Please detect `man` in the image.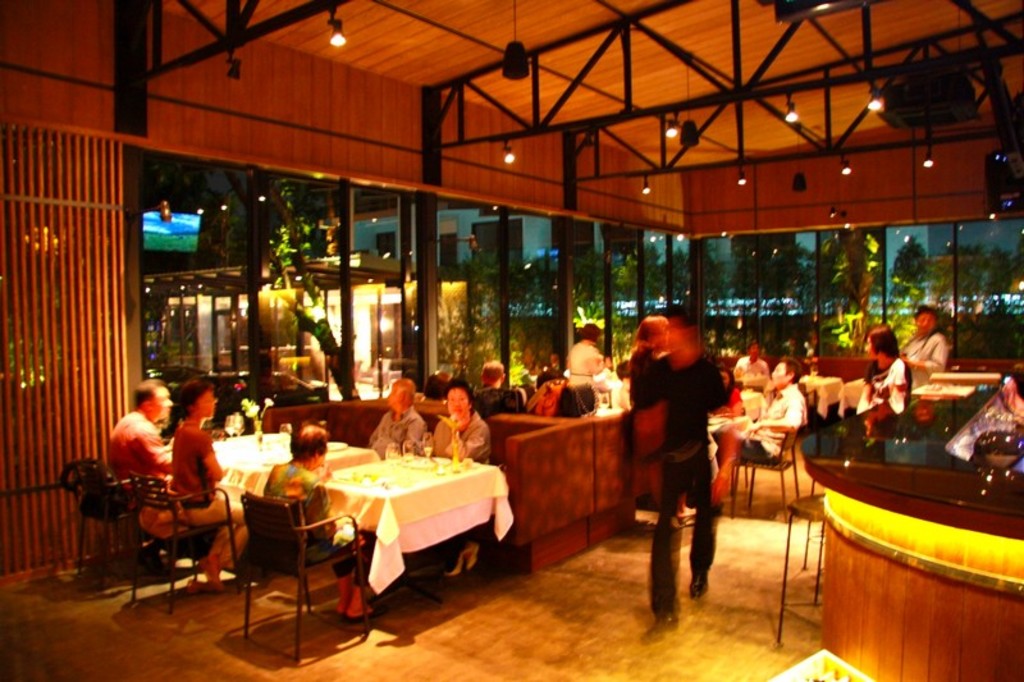
(left=904, top=310, right=956, bottom=380).
